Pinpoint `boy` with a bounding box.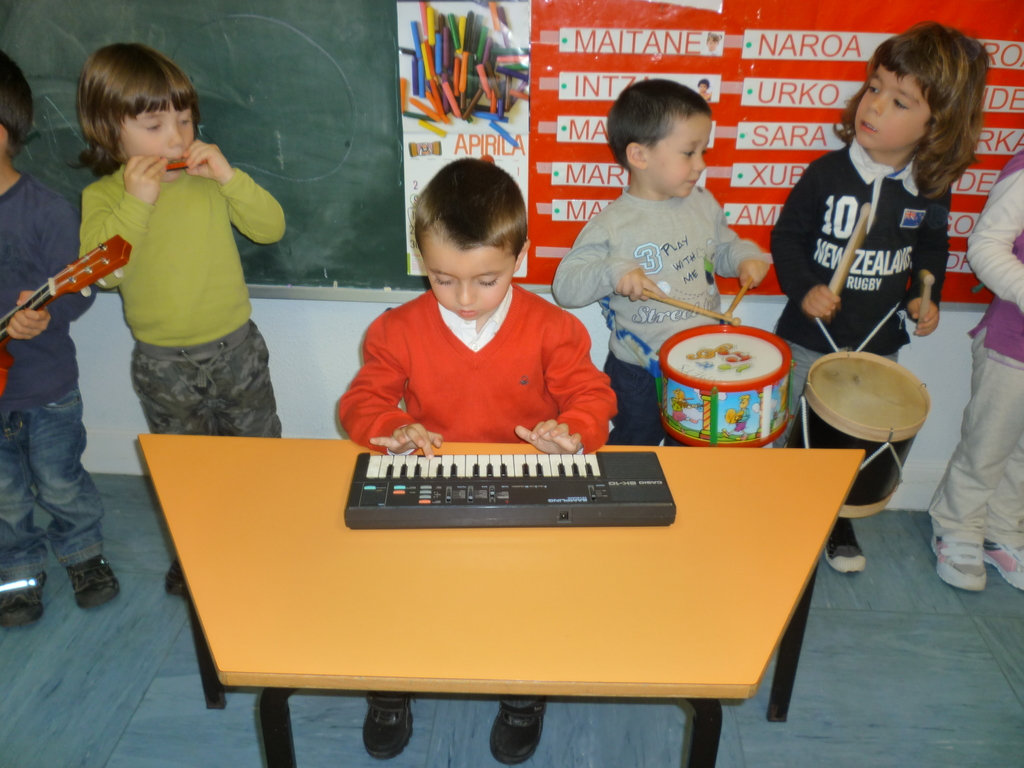
(335, 146, 612, 767).
